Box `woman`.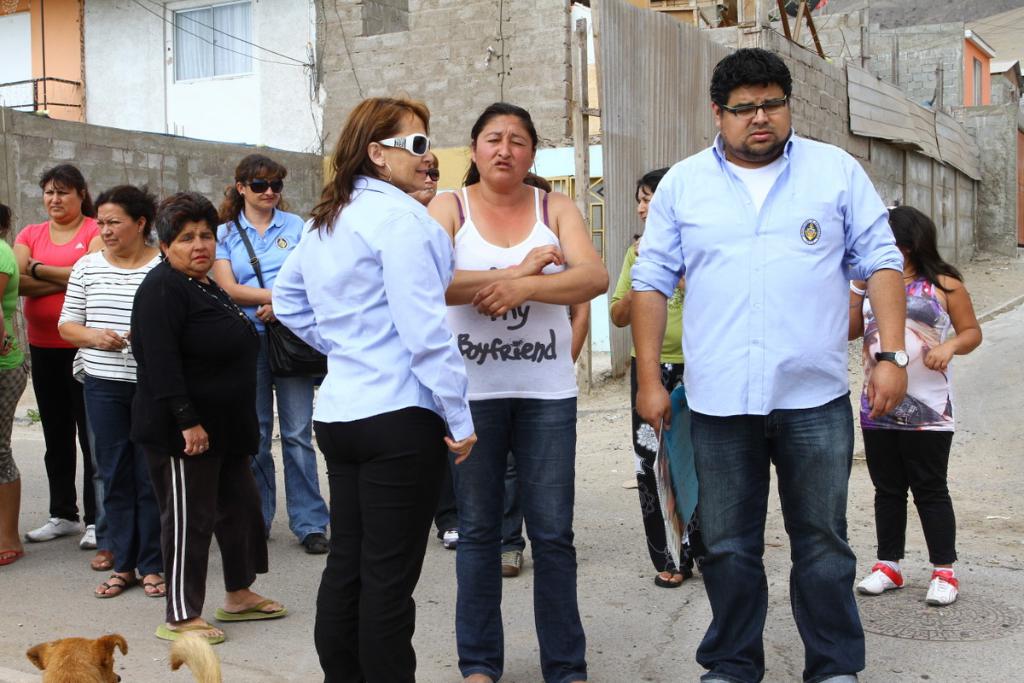
{"left": 0, "top": 201, "right": 32, "bottom": 575}.
